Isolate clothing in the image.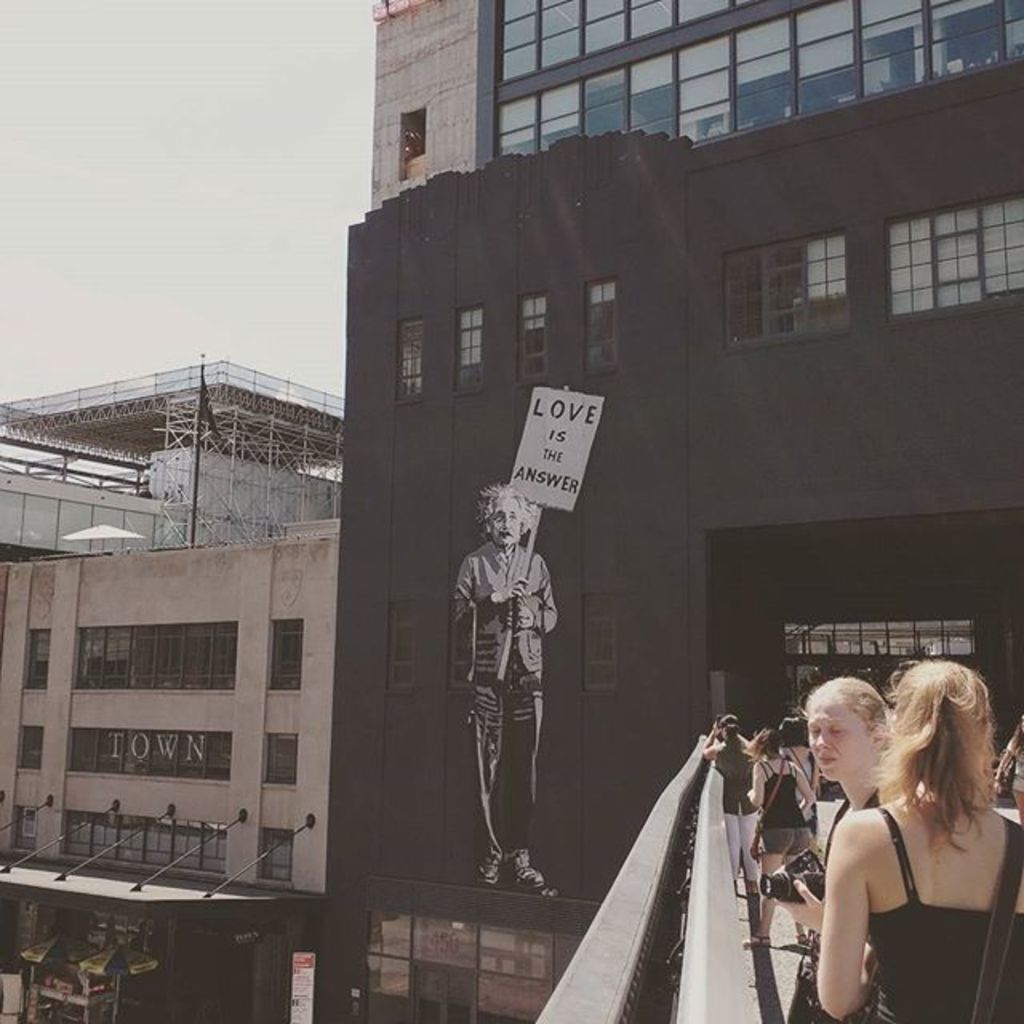
Isolated region: x1=442 y1=541 x2=565 y2=862.
